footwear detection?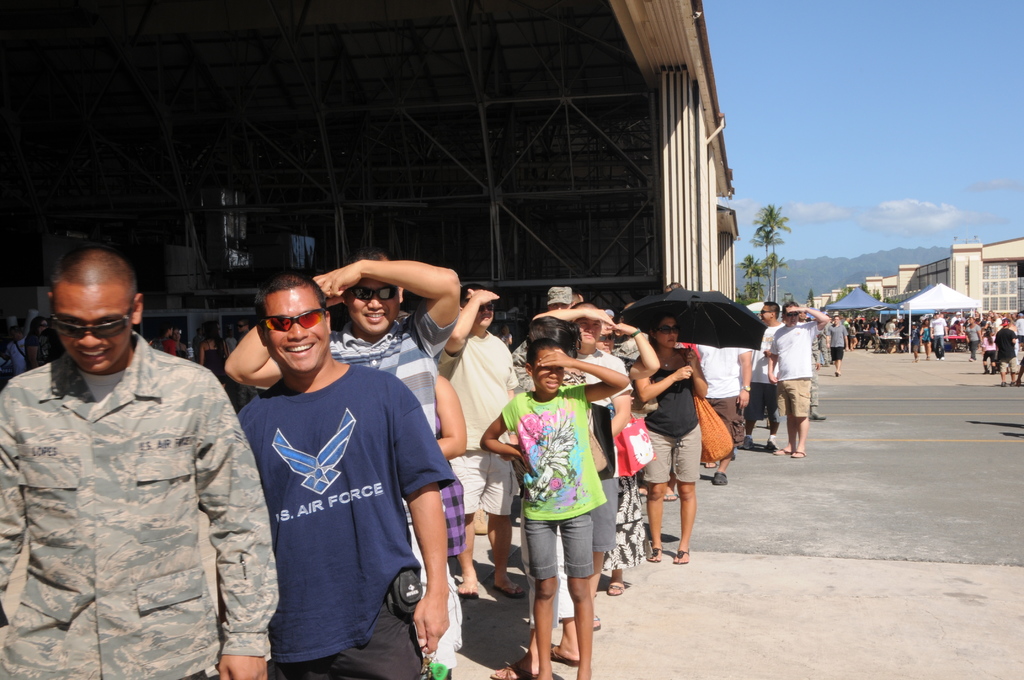
bbox=(471, 511, 485, 535)
